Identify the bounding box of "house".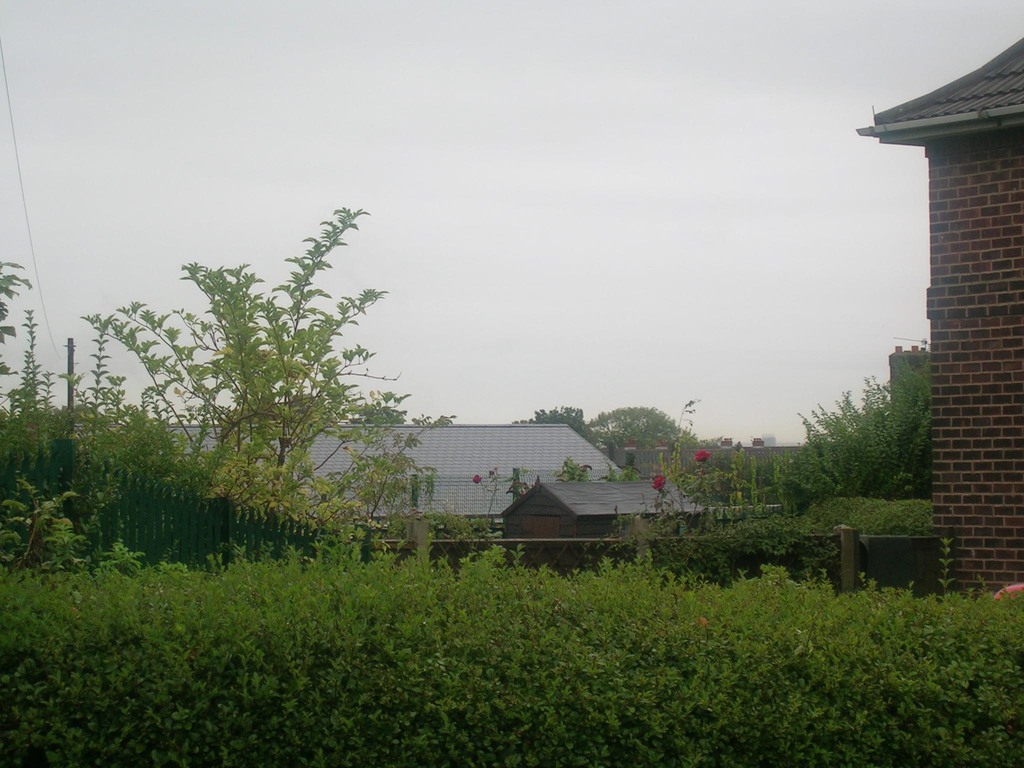
region(852, 38, 1023, 591).
